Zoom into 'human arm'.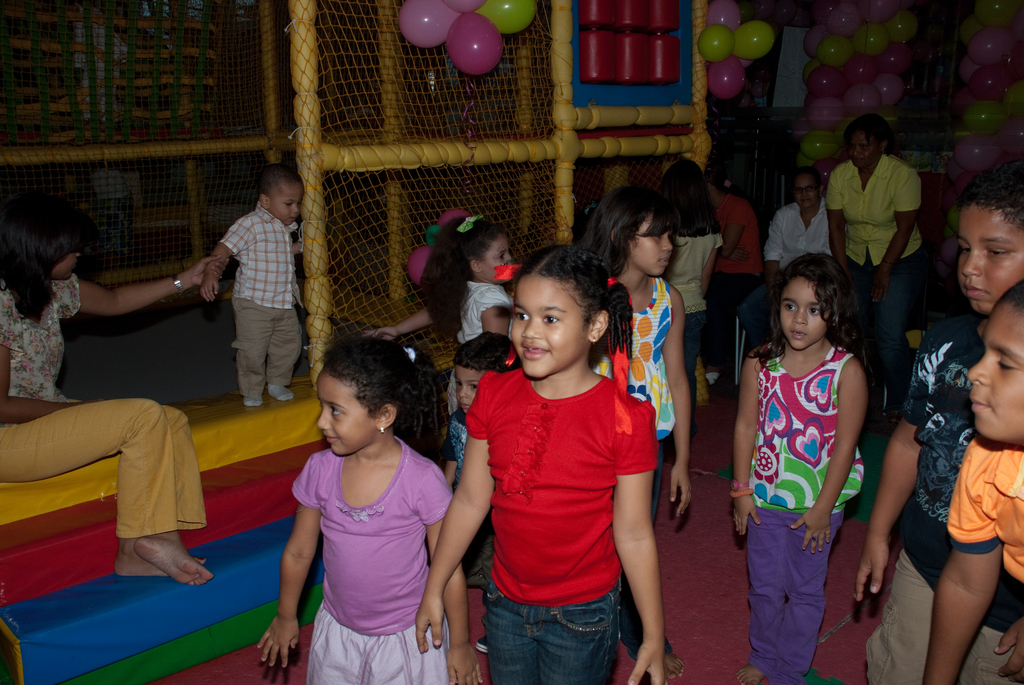
Zoom target: Rect(409, 372, 504, 659).
